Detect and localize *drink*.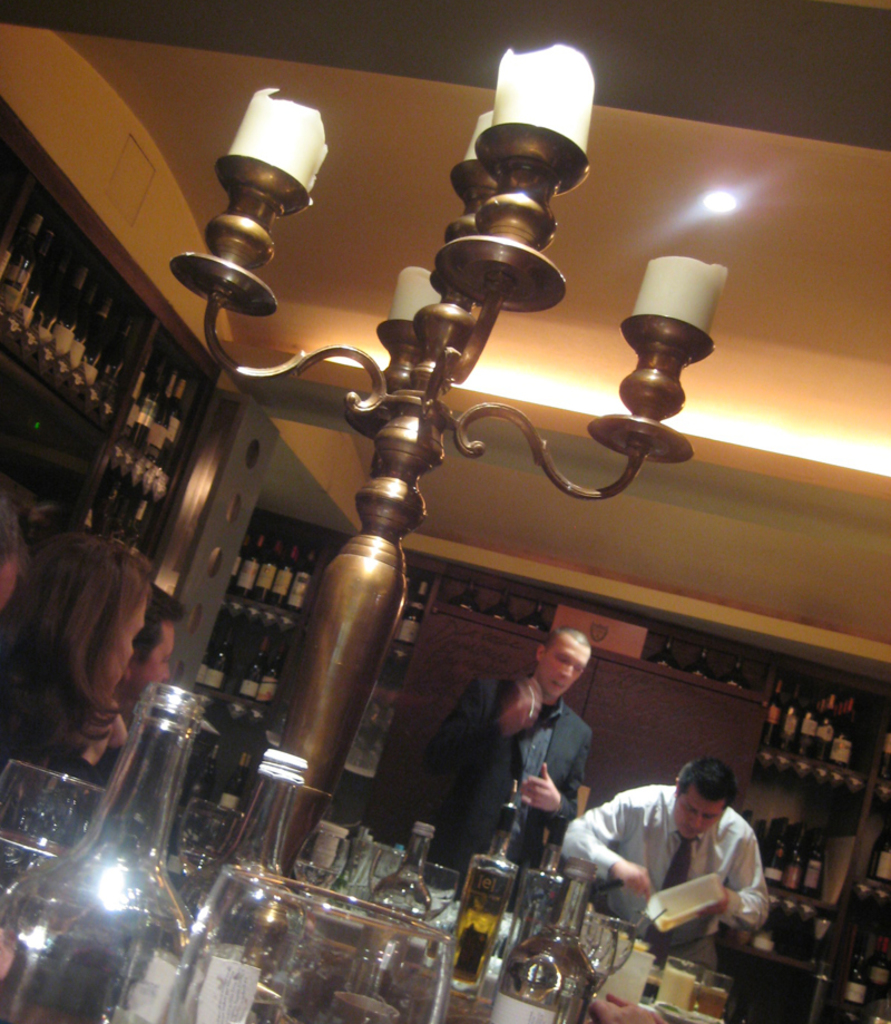
Localized at locate(208, 631, 229, 687).
